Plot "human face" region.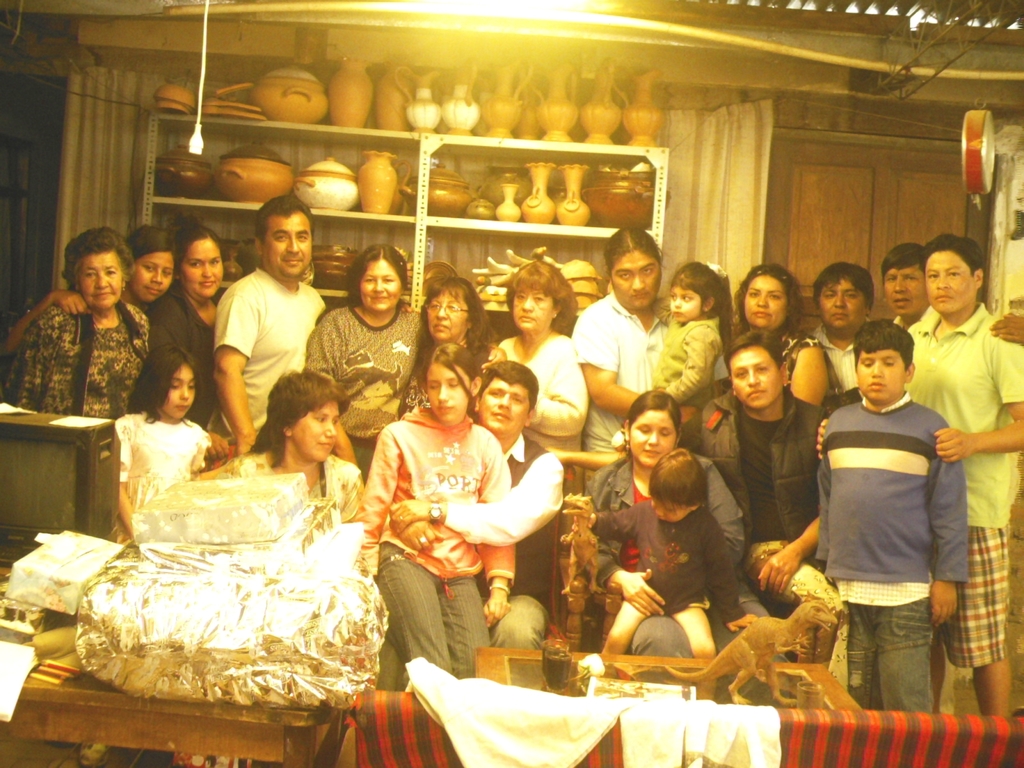
Plotted at x1=724, y1=342, x2=782, y2=410.
